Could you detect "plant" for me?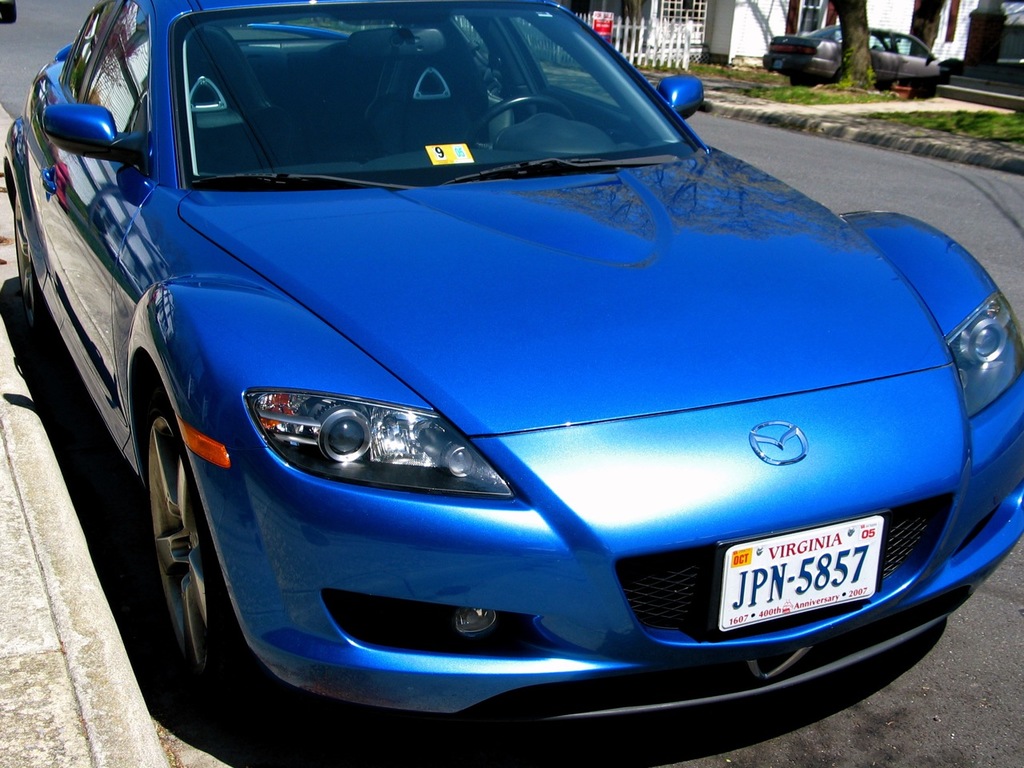
Detection result: l=730, t=73, r=887, b=106.
